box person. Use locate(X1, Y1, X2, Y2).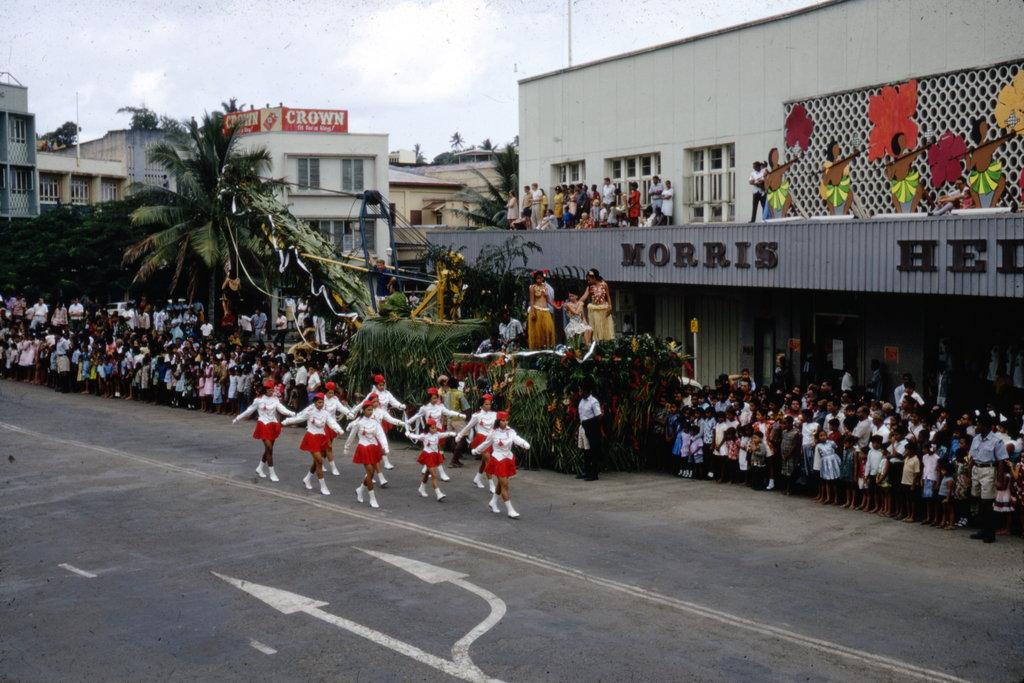
locate(499, 307, 524, 357).
